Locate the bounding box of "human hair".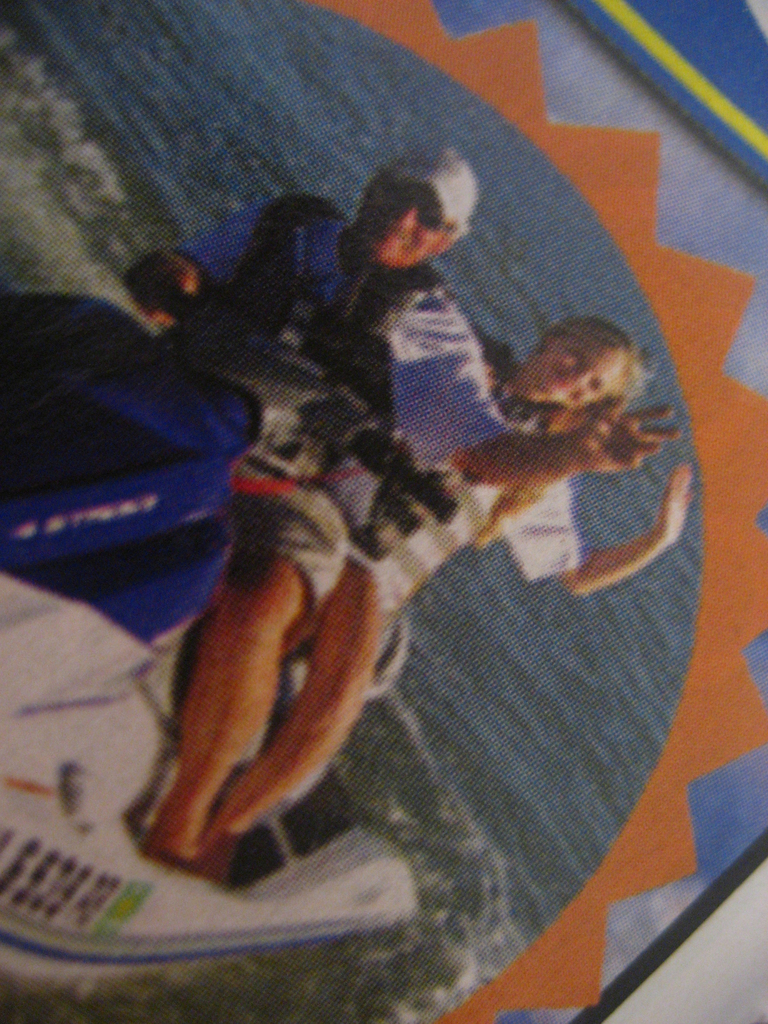
Bounding box: (532,314,642,415).
